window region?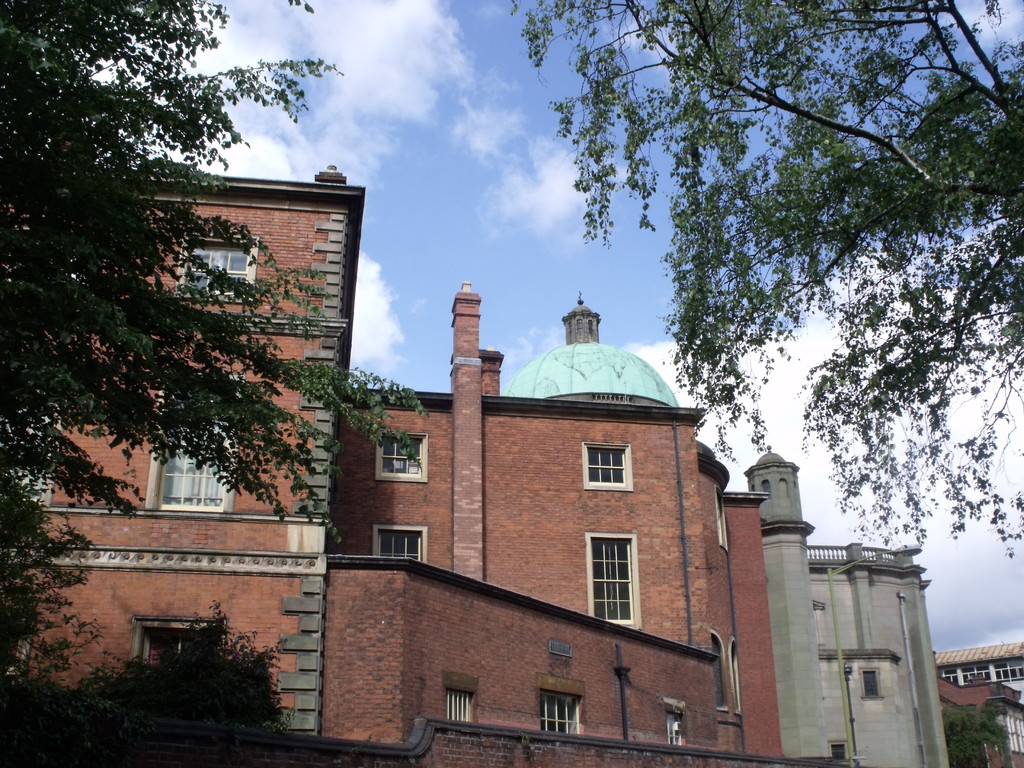
select_region(123, 619, 218, 666)
